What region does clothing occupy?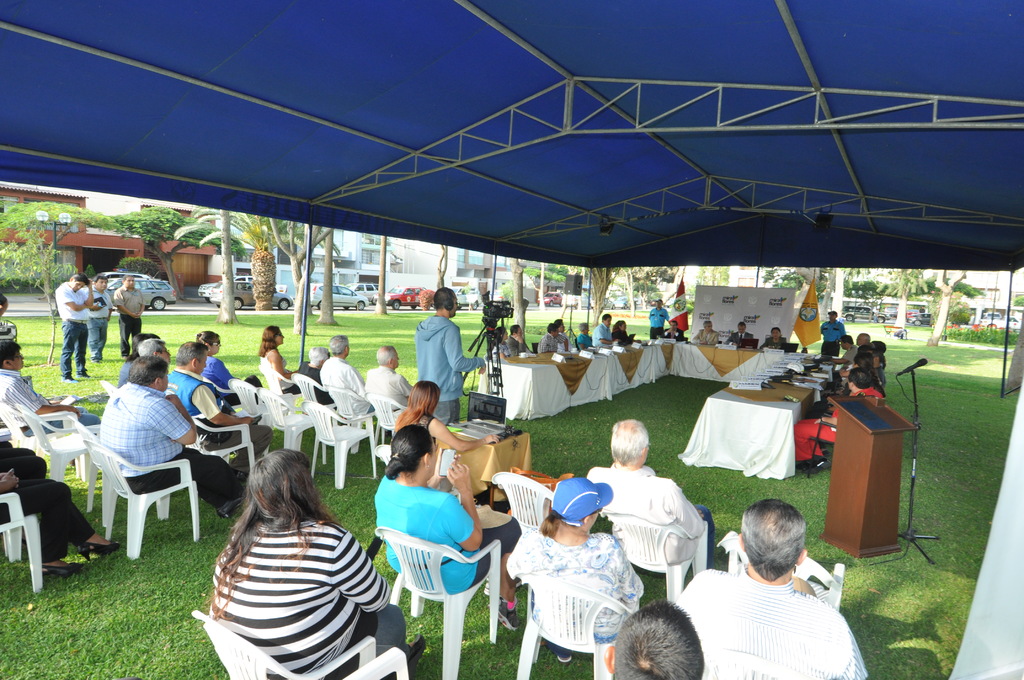
x1=115 y1=357 x2=138 y2=387.
